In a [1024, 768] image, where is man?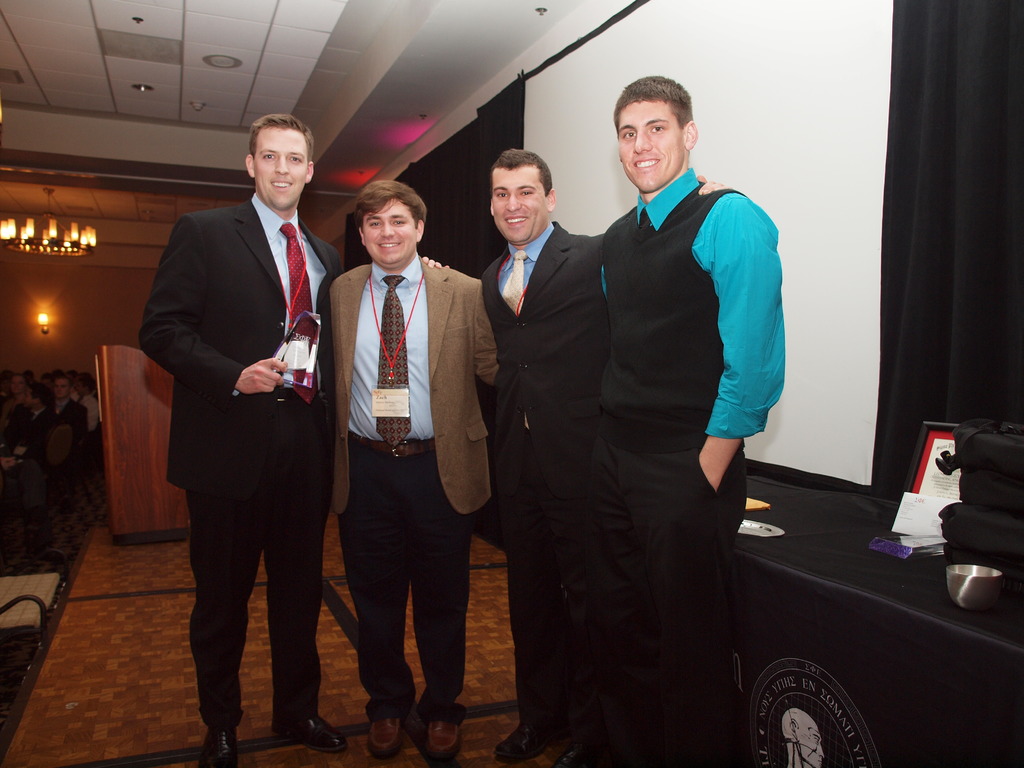
132, 109, 449, 767.
